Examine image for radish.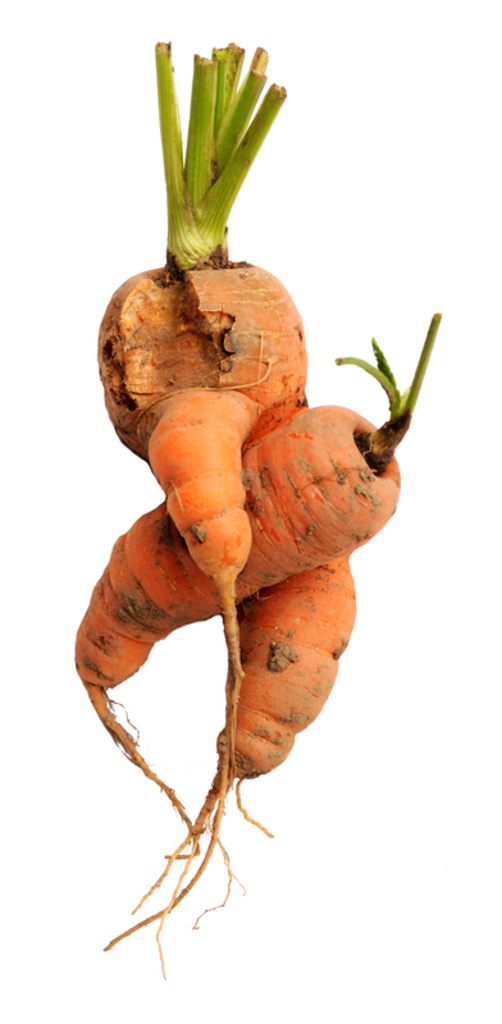
Examination result: bbox(15, 38, 426, 1020).
